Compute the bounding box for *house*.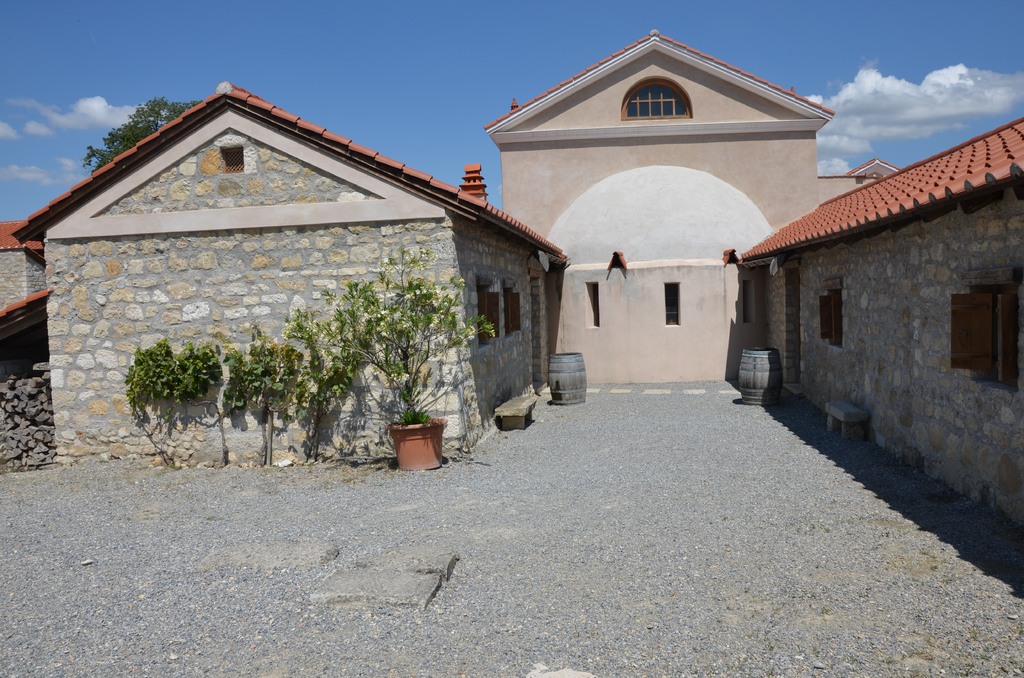
(1,200,60,467).
